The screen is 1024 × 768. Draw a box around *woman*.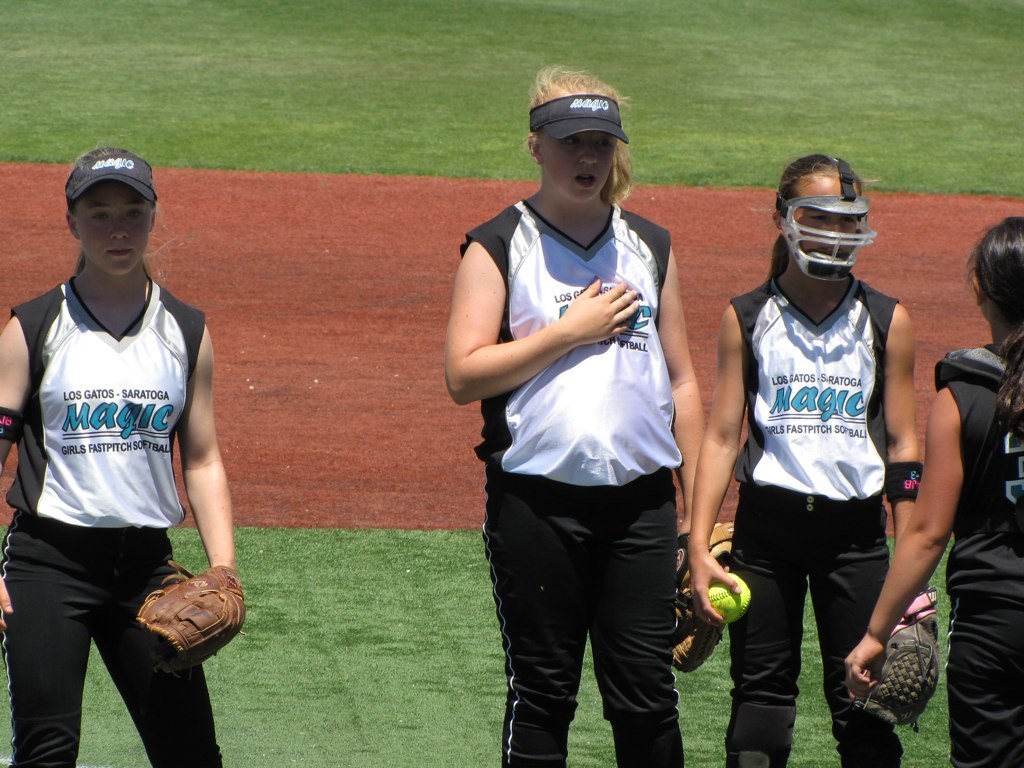
{"x1": 689, "y1": 157, "x2": 937, "y2": 766}.
